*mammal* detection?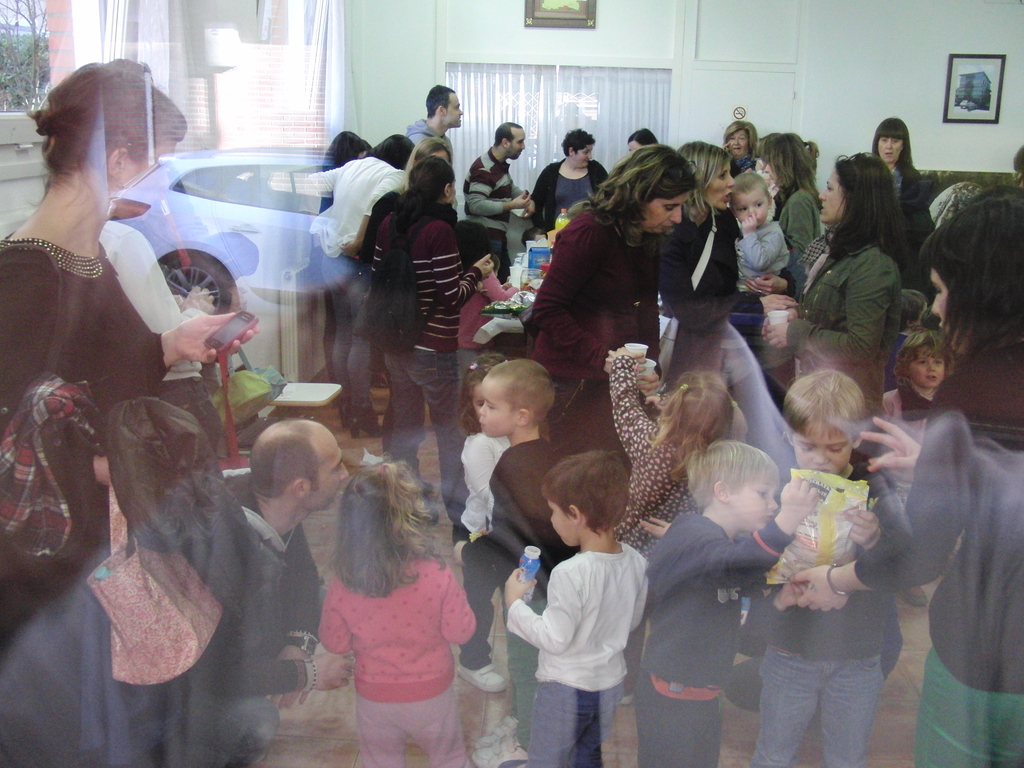
Rect(525, 144, 695, 422)
